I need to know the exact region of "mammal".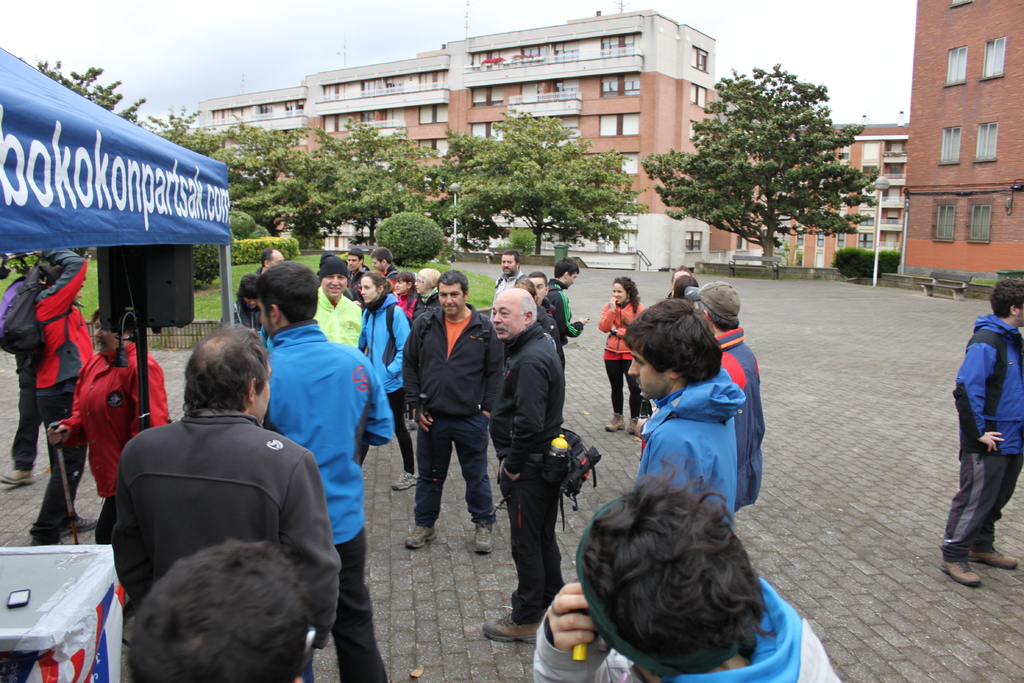
Region: [left=0, top=247, right=68, bottom=478].
